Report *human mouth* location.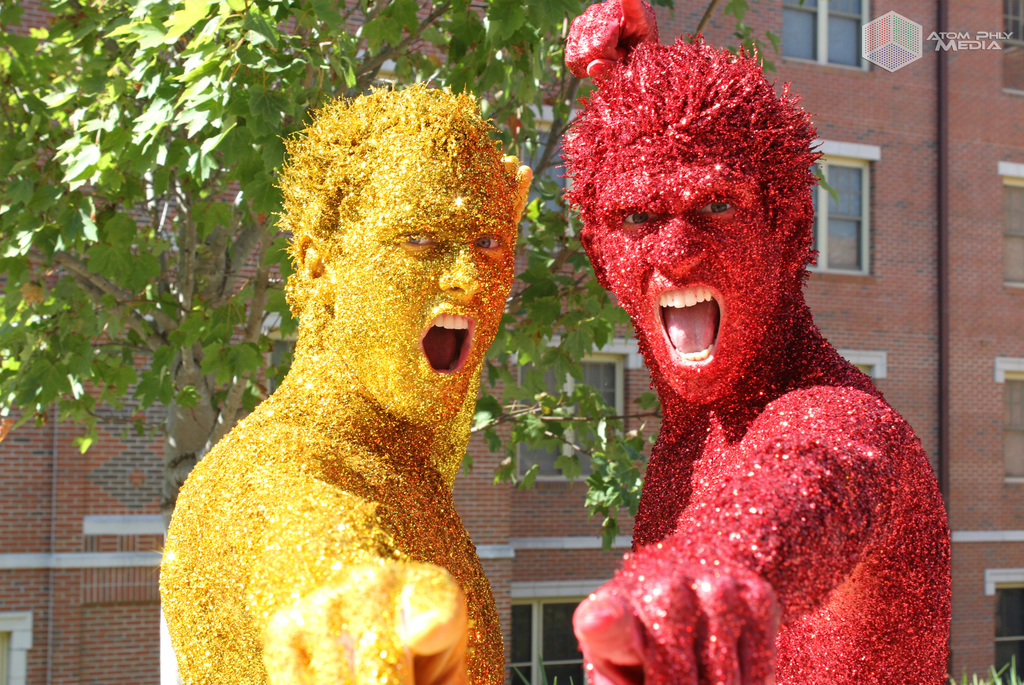
Report: (left=656, top=282, right=728, bottom=366).
